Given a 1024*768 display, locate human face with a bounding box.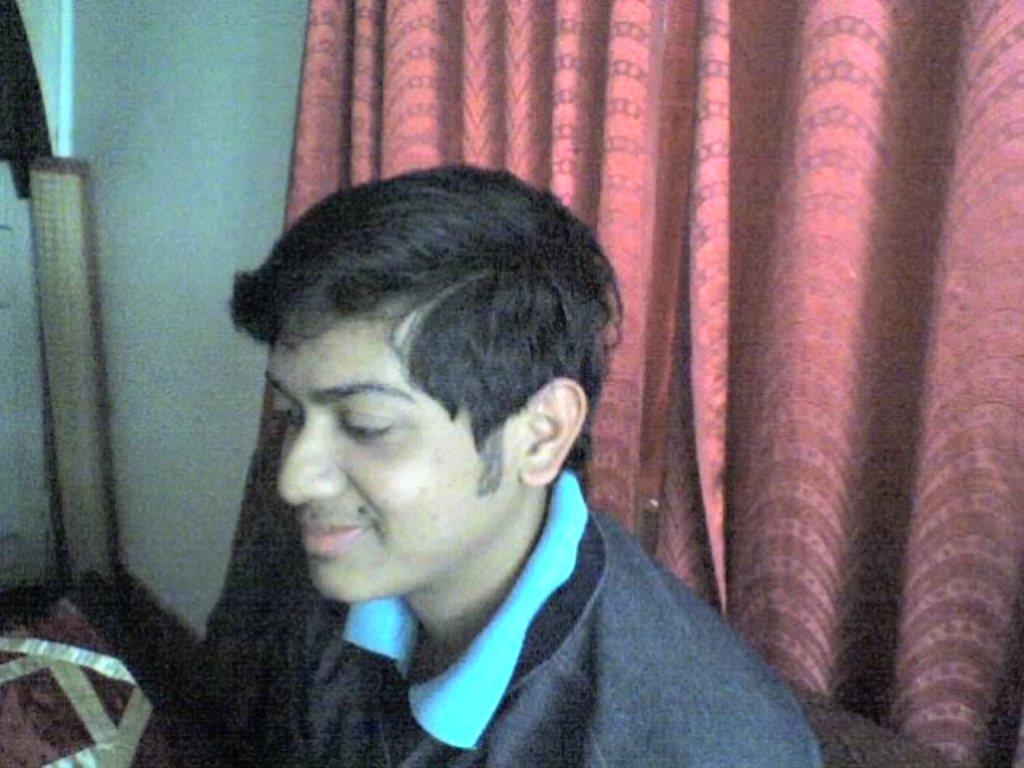
Located: x1=264 y1=326 x2=499 y2=600.
